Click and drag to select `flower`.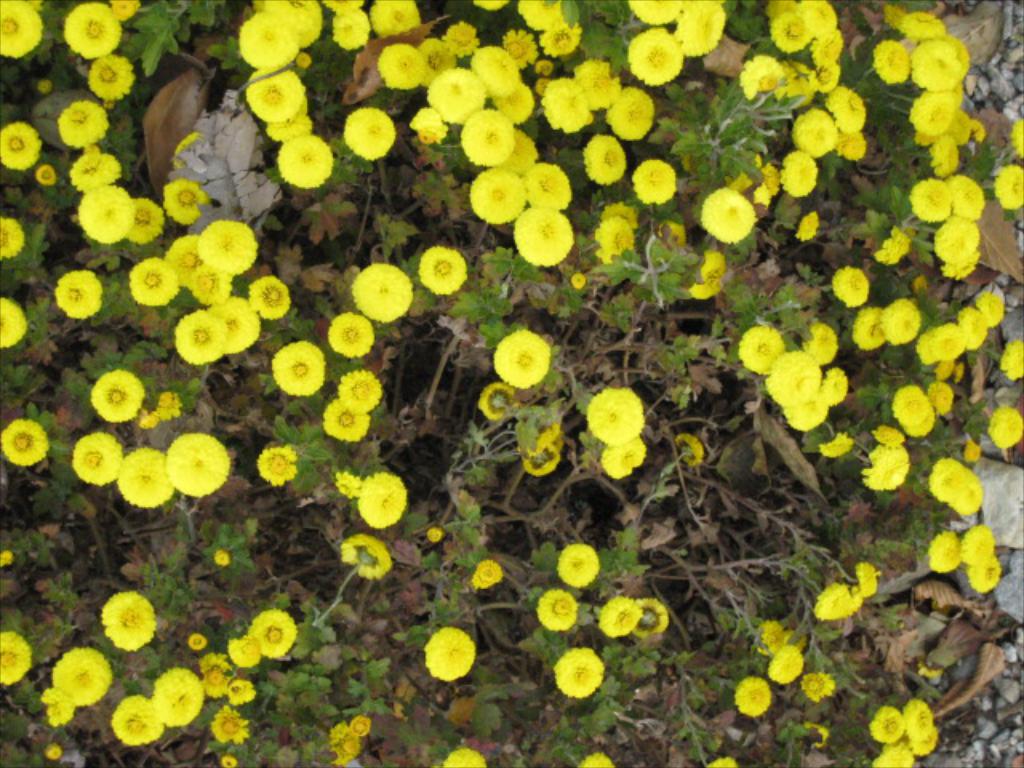
Selection: (left=0, top=550, right=8, bottom=566).
